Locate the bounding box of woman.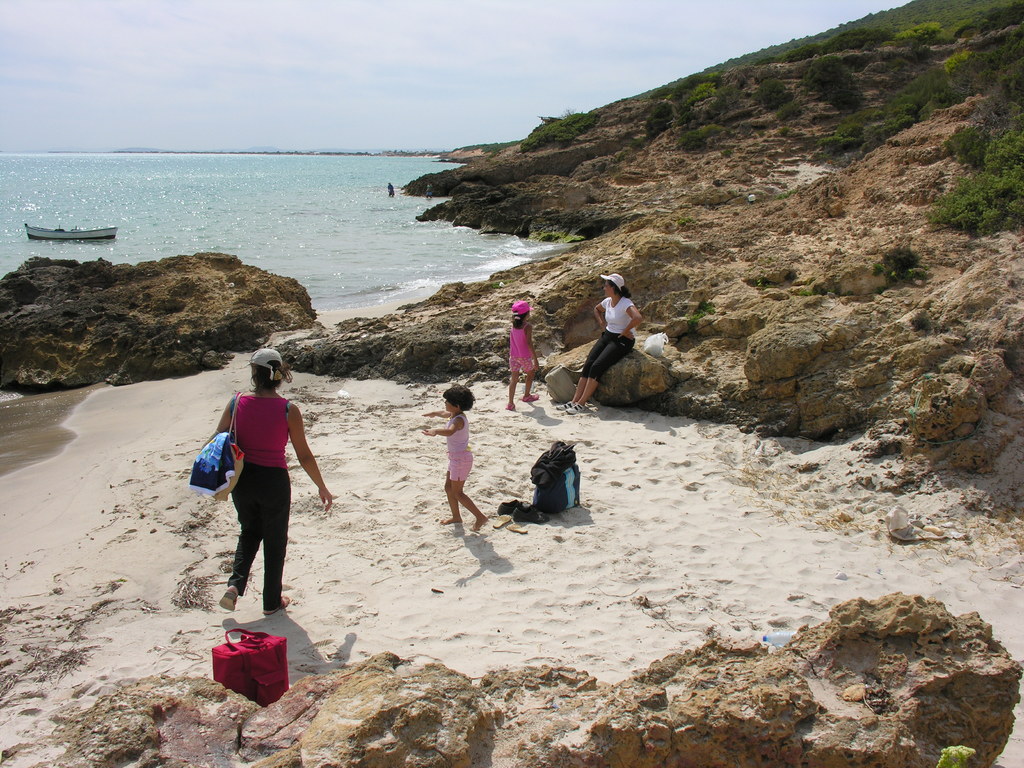
Bounding box: box(204, 343, 329, 614).
